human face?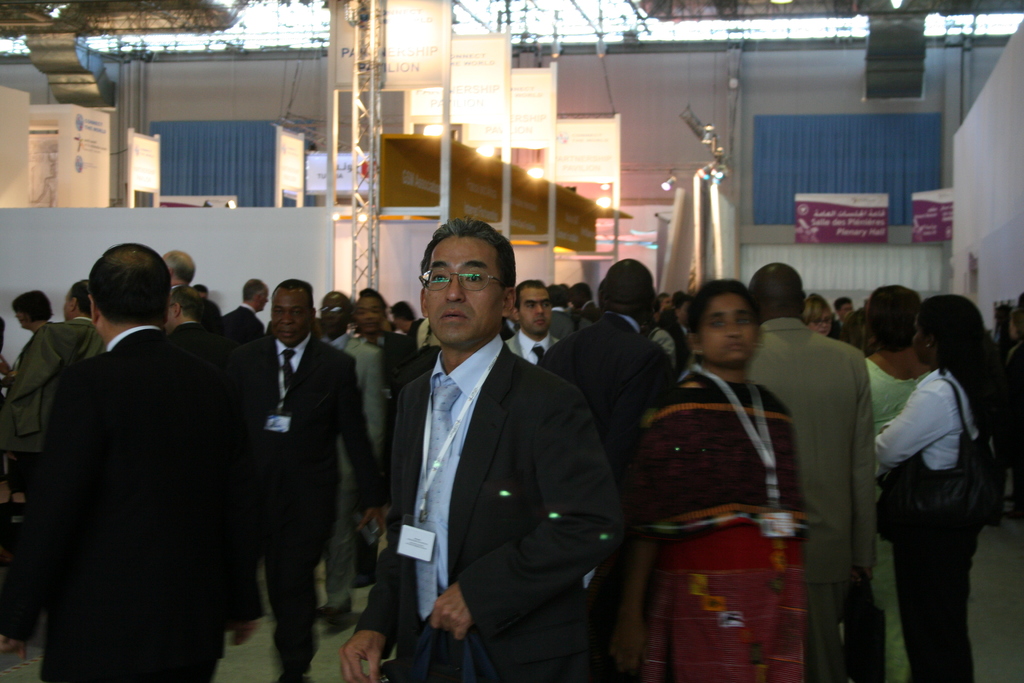
(left=273, top=292, right=309, bottom=346)
